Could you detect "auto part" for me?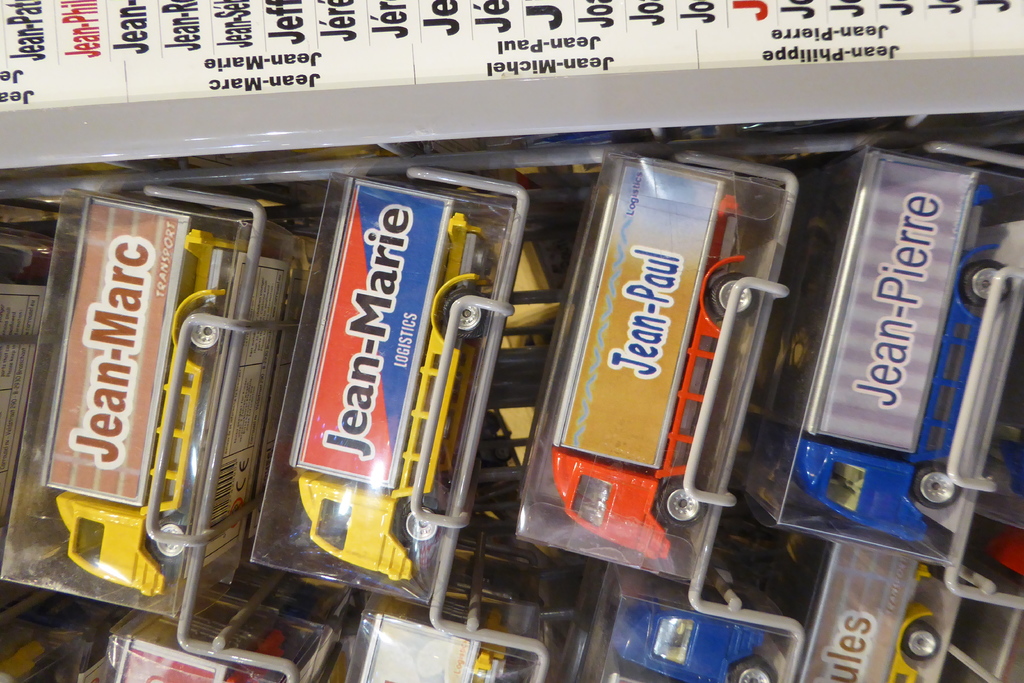
Detection result: bbox(111, 609, 300, 682).
